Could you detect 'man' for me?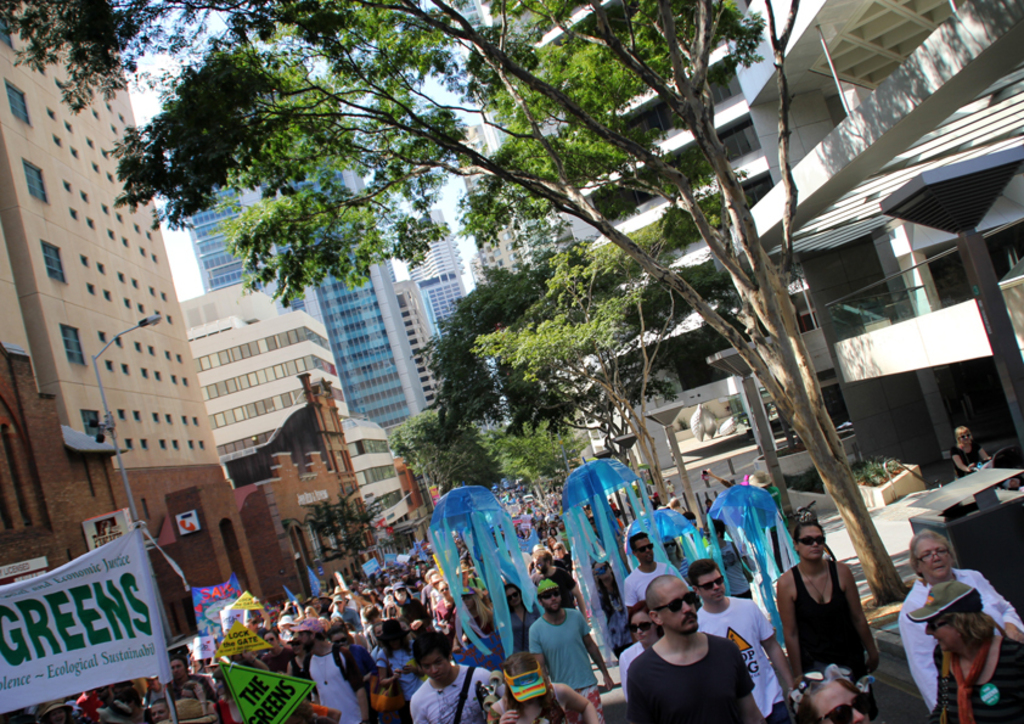
Detection result: 167 655 215 706.
